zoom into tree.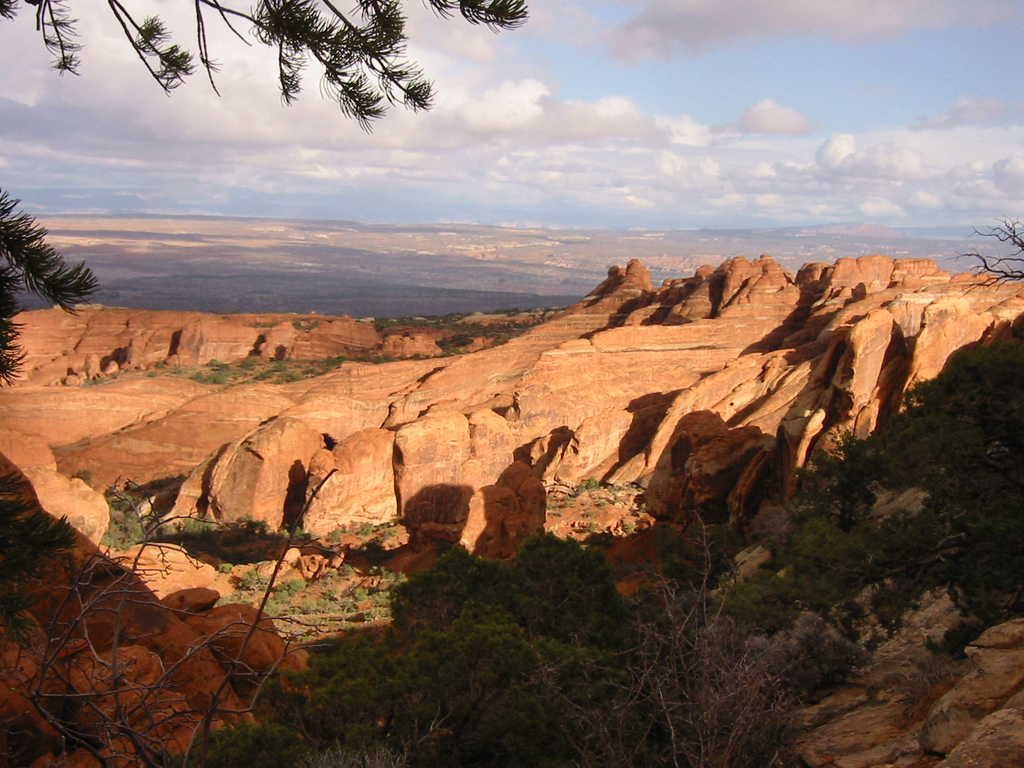
Zoom target: locate(786, 507, 868, 631).
